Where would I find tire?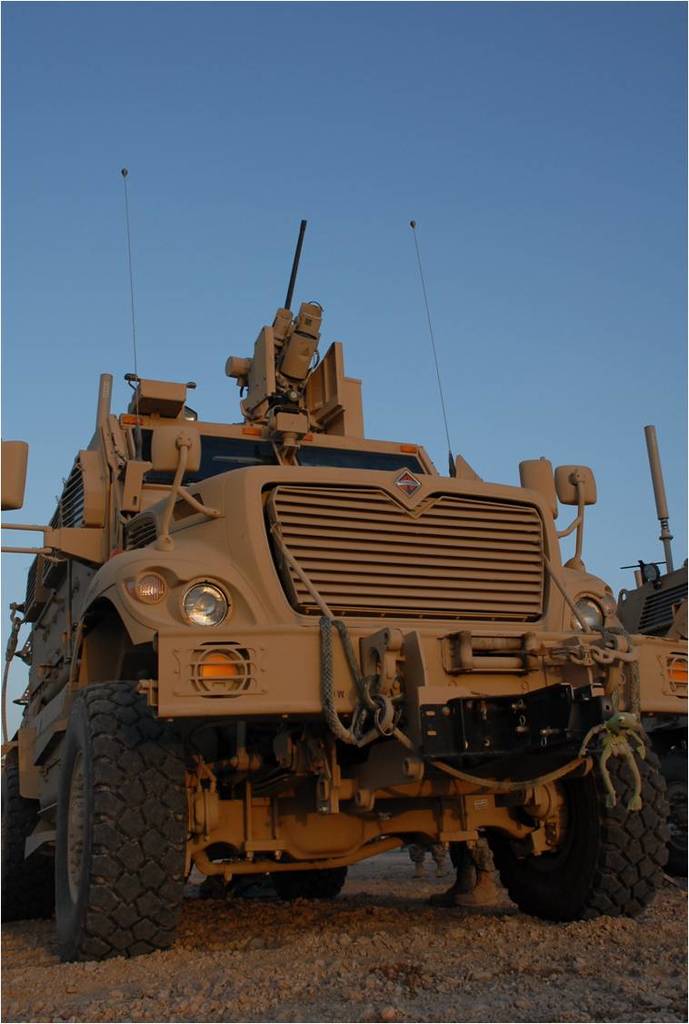
At (494, 694, 653, 922).
